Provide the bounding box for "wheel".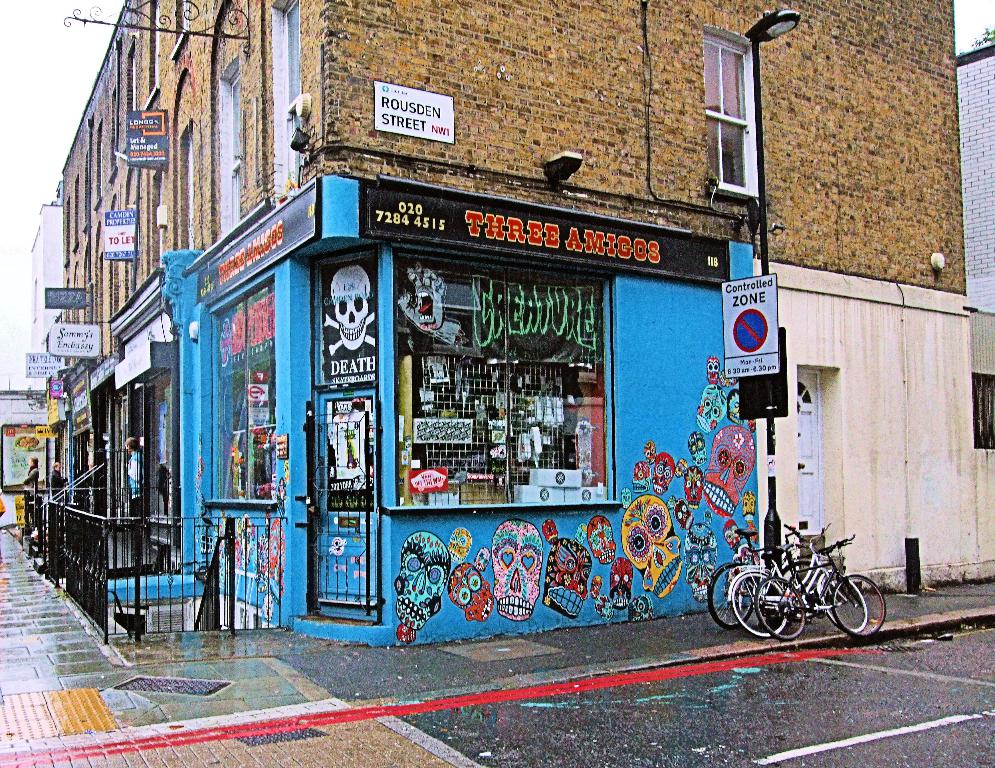
detection(818, 573, 869, 634).
